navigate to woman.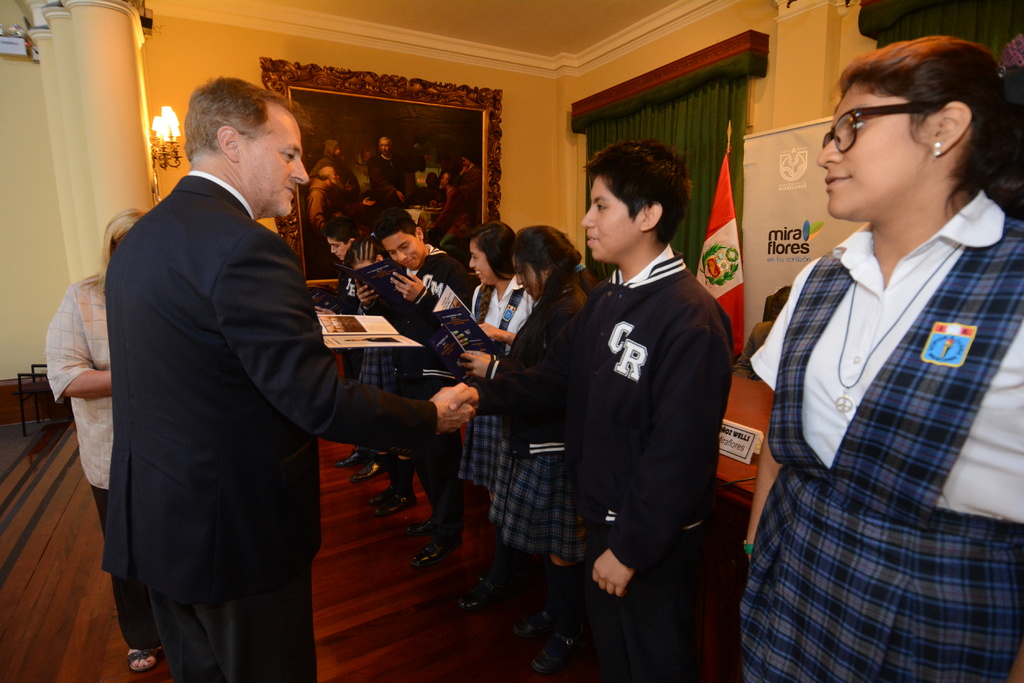
Navigation target: (x1=740, y1=29, x2=1019, y2=679).
